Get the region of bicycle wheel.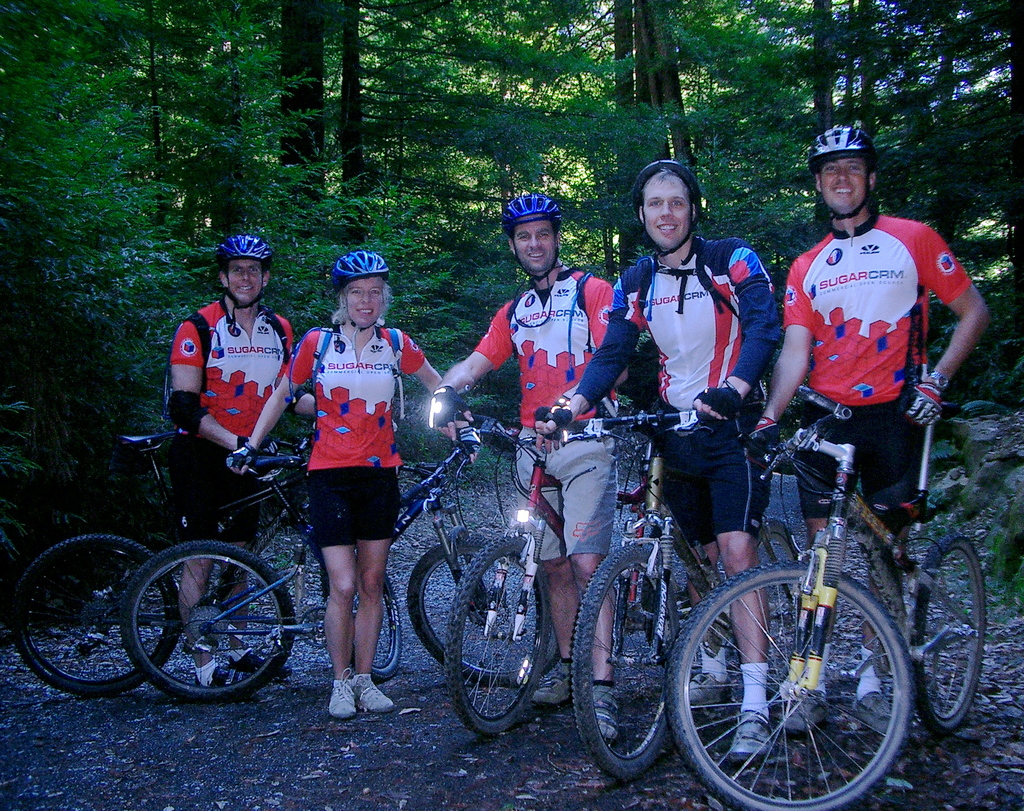
box=[639, 516, 726, 679].
